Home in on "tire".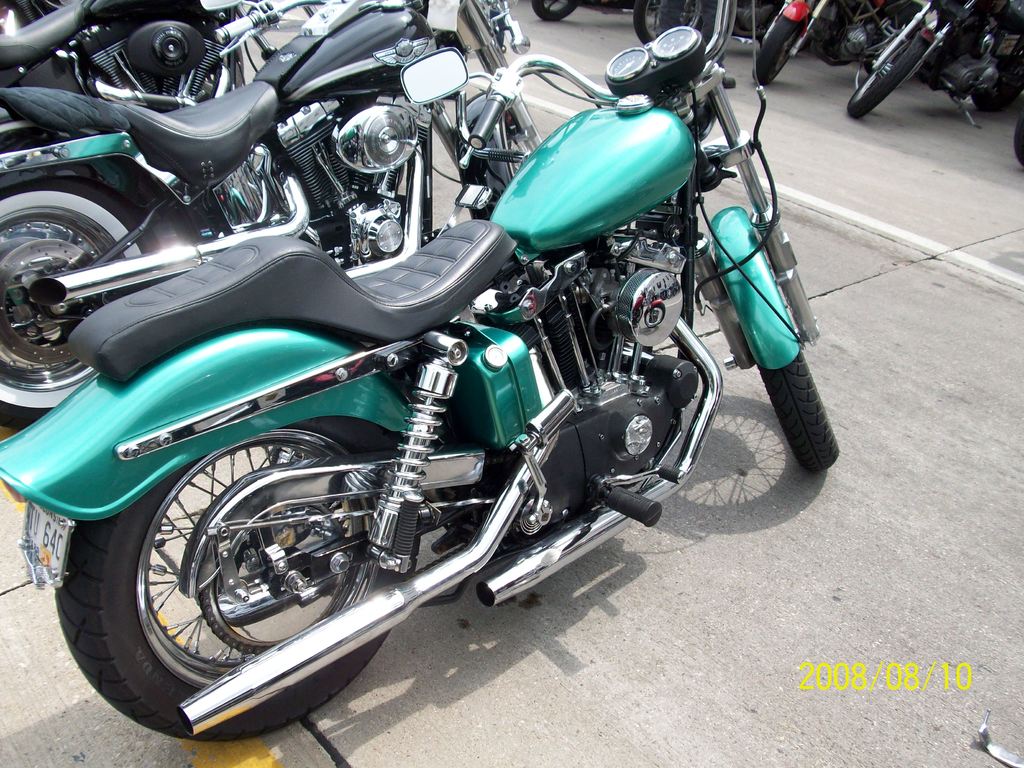
Homed in at <box>765,364,838,471</box>.
